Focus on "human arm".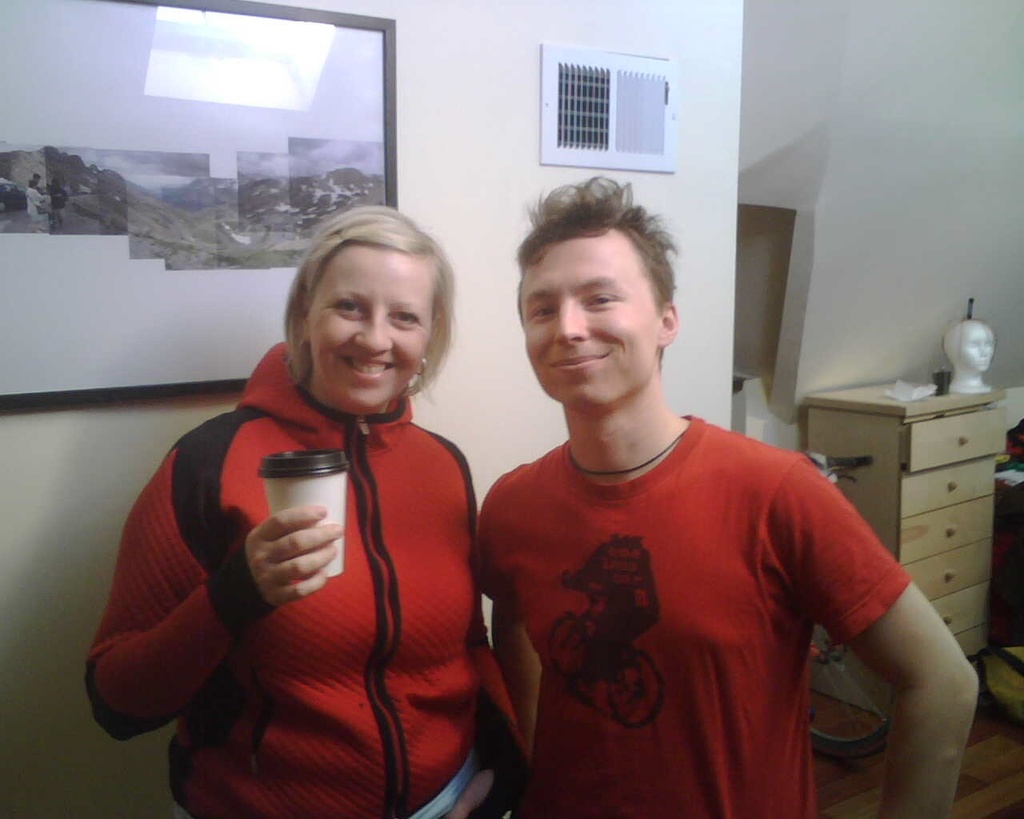
Focused at rect(92, 437, 345, 738).
